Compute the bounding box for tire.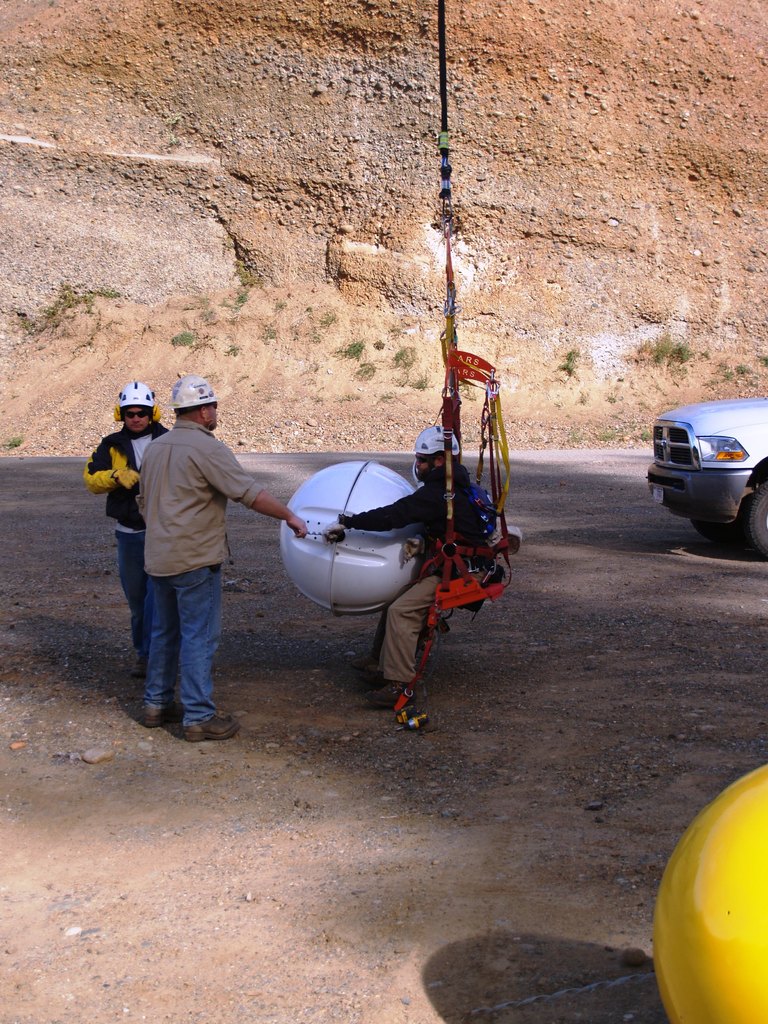
detection(695, 518, 742, 539).
